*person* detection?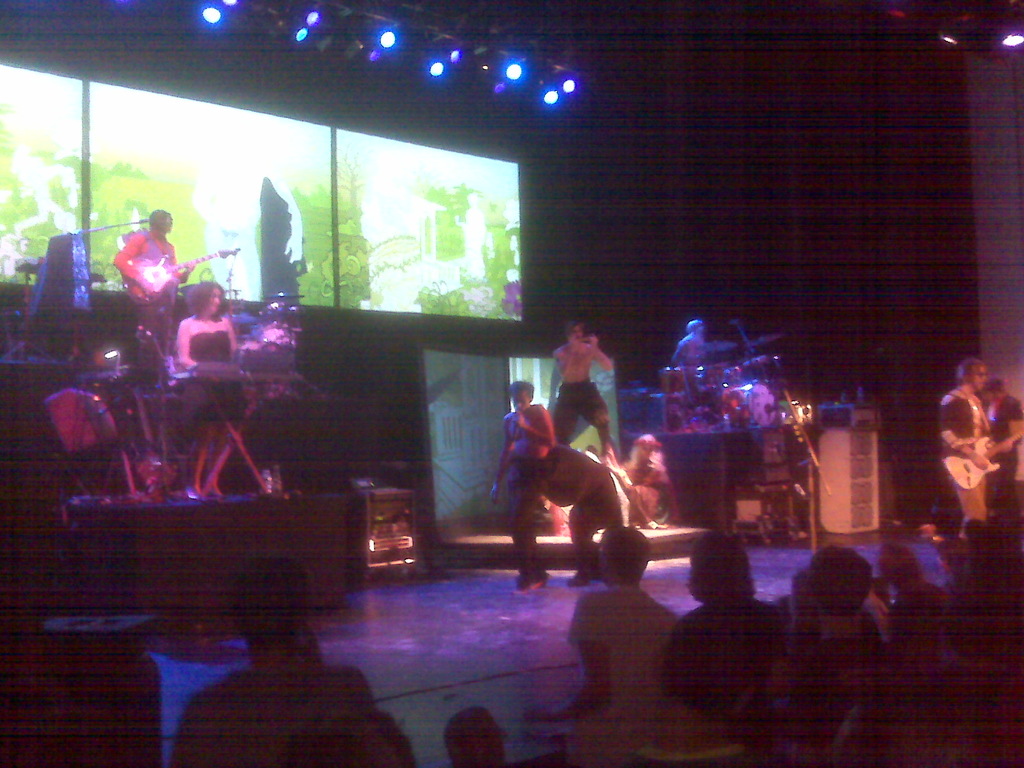
[982, 371, 1023, 506]
